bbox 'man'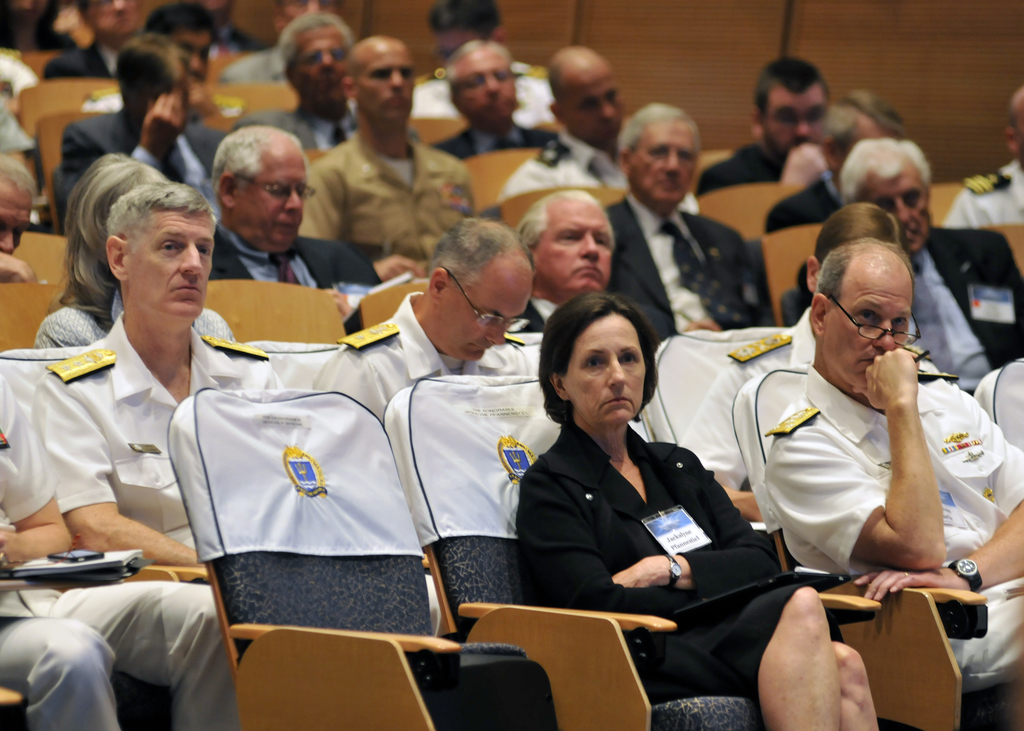
detection(40, 39, 253, 180)
